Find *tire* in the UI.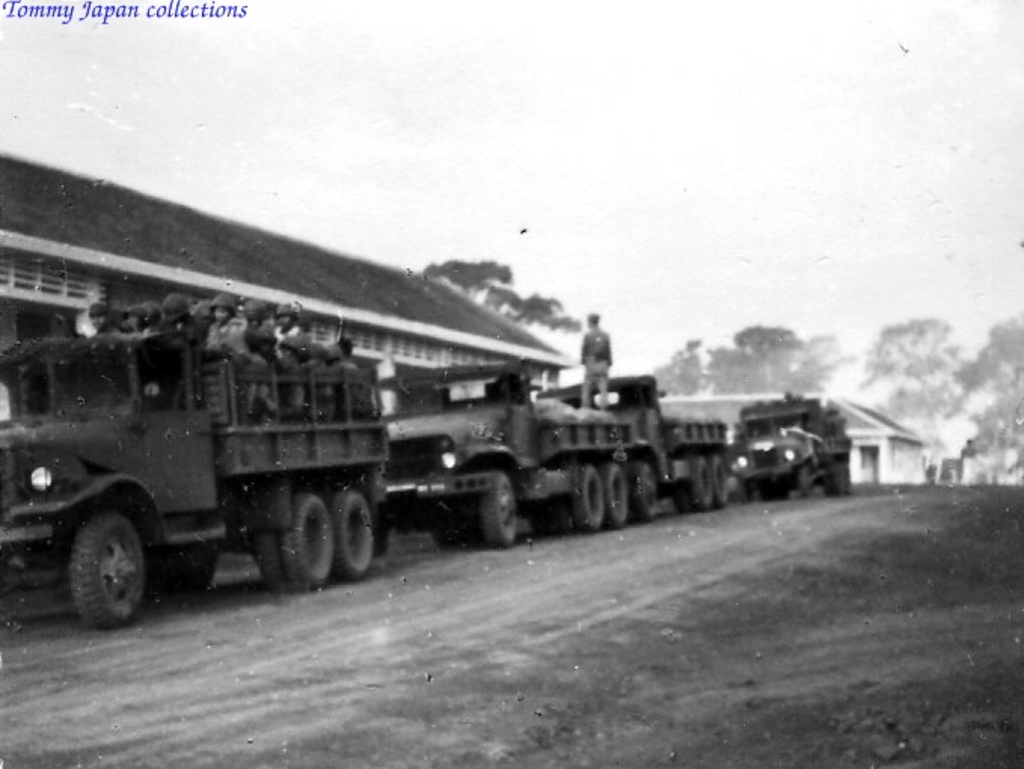
UI element at detection(673, 481, 694, 513).
